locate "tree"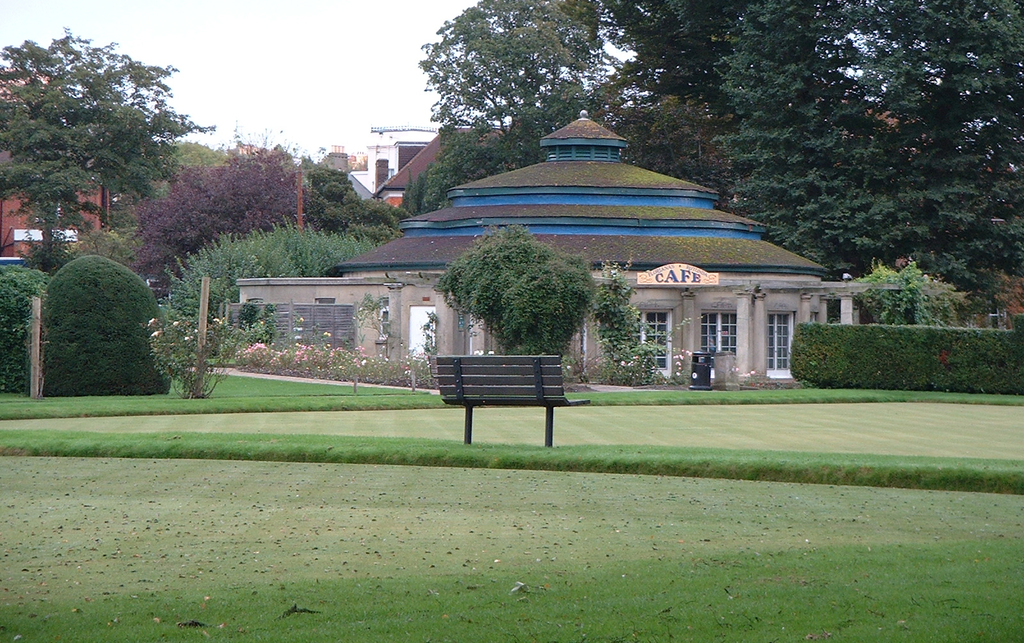
select_region(13, 34, 184, 260)
